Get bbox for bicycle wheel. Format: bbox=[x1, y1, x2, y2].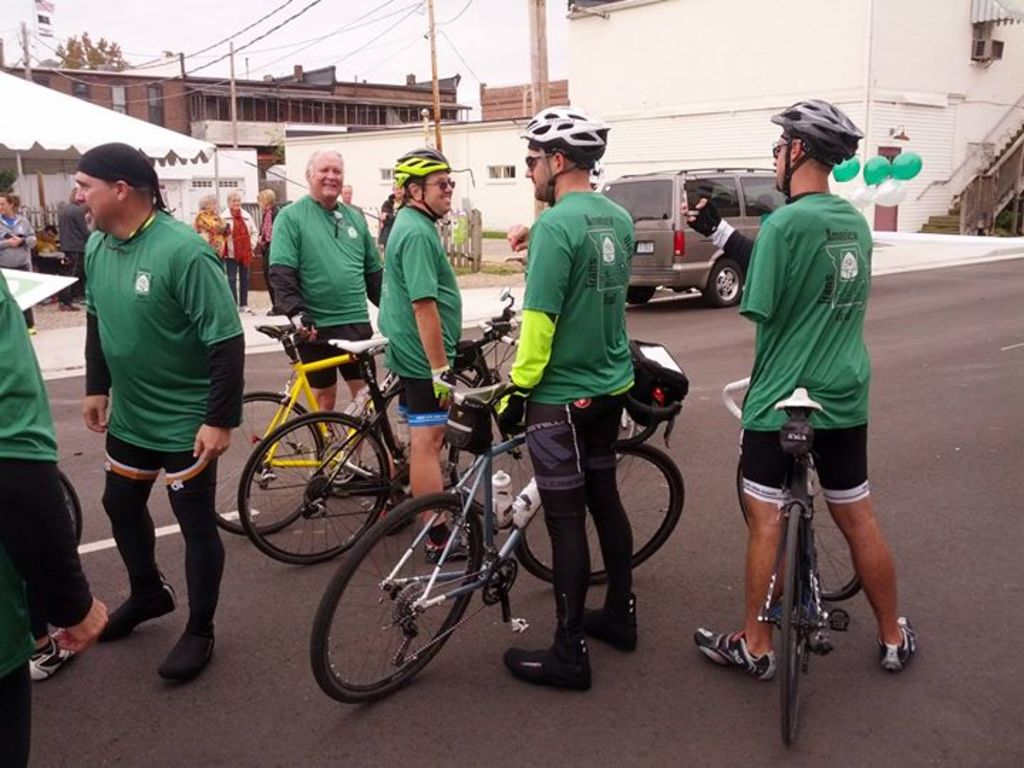
bbox=[511, 439, 684, 587].
